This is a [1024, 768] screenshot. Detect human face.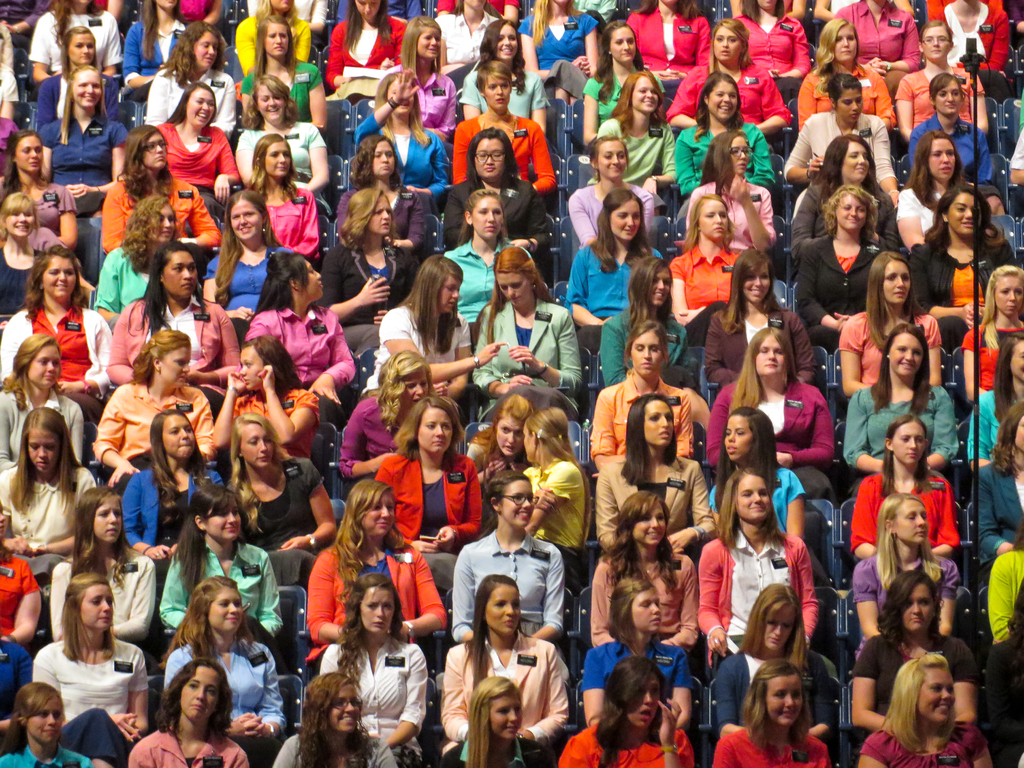
bbox=(375, 141, 399, 177).
